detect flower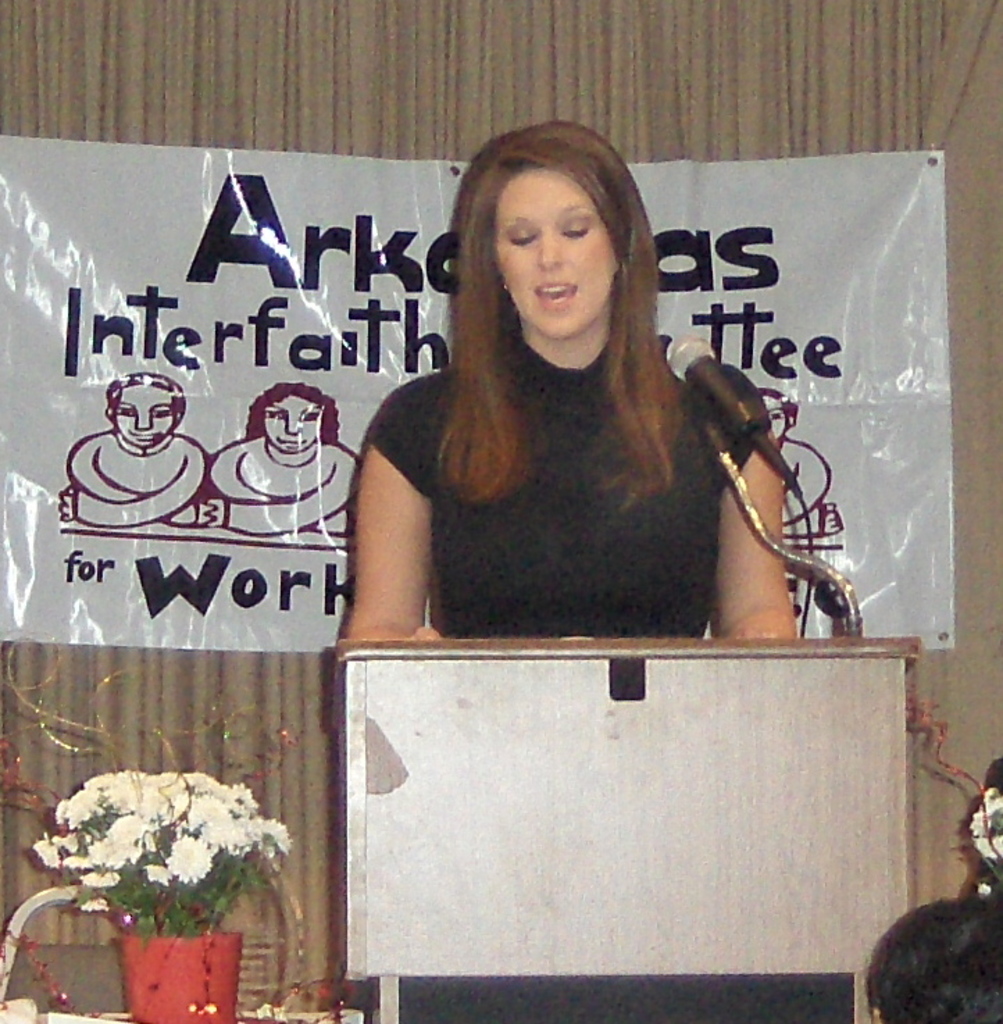
[left=165, top=836, right=215, bottom=885]
